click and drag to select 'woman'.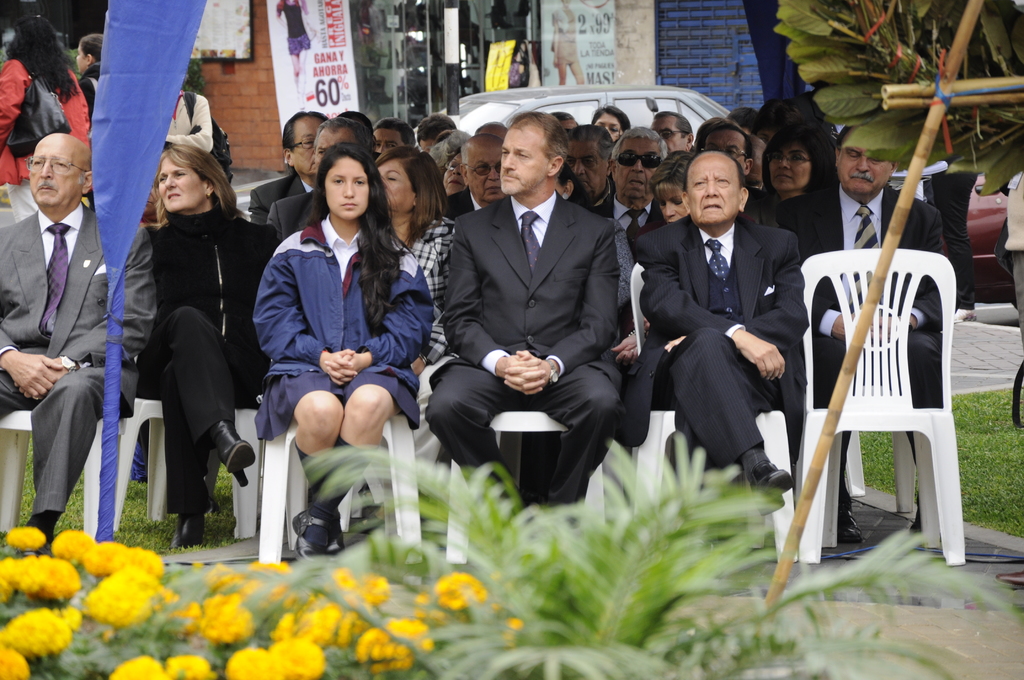
Selection: x1=360 y1=146 x2=457 y2=535.
